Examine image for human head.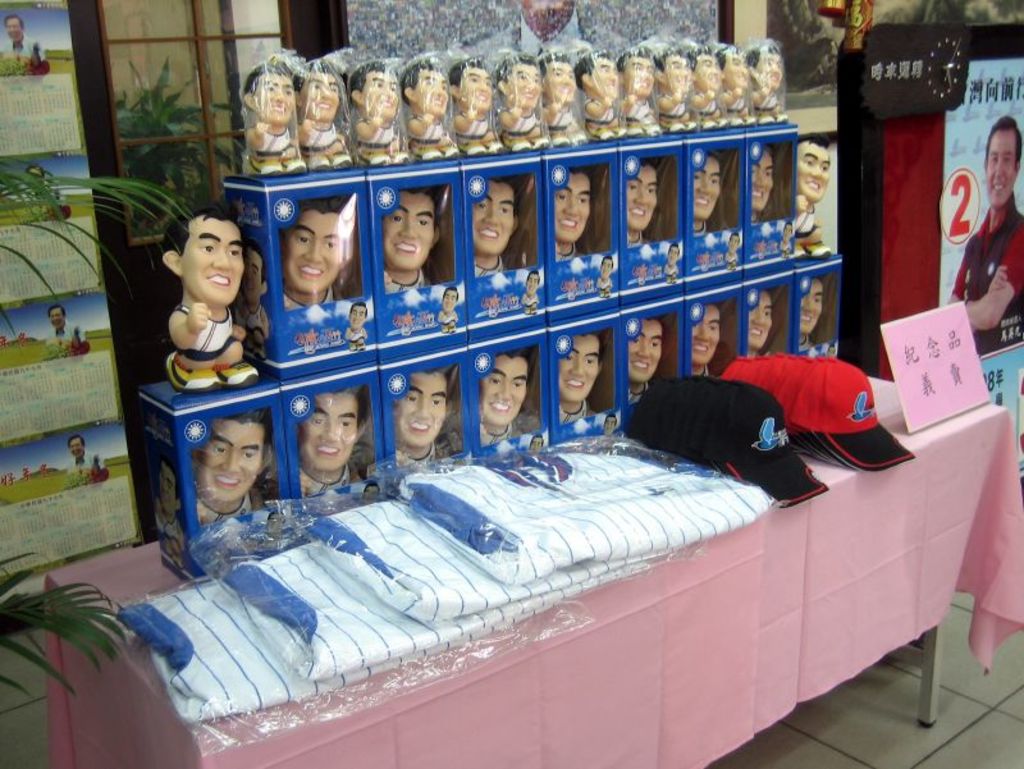
Examination result: x1=479 y1=353 x2=531 y2=429.
